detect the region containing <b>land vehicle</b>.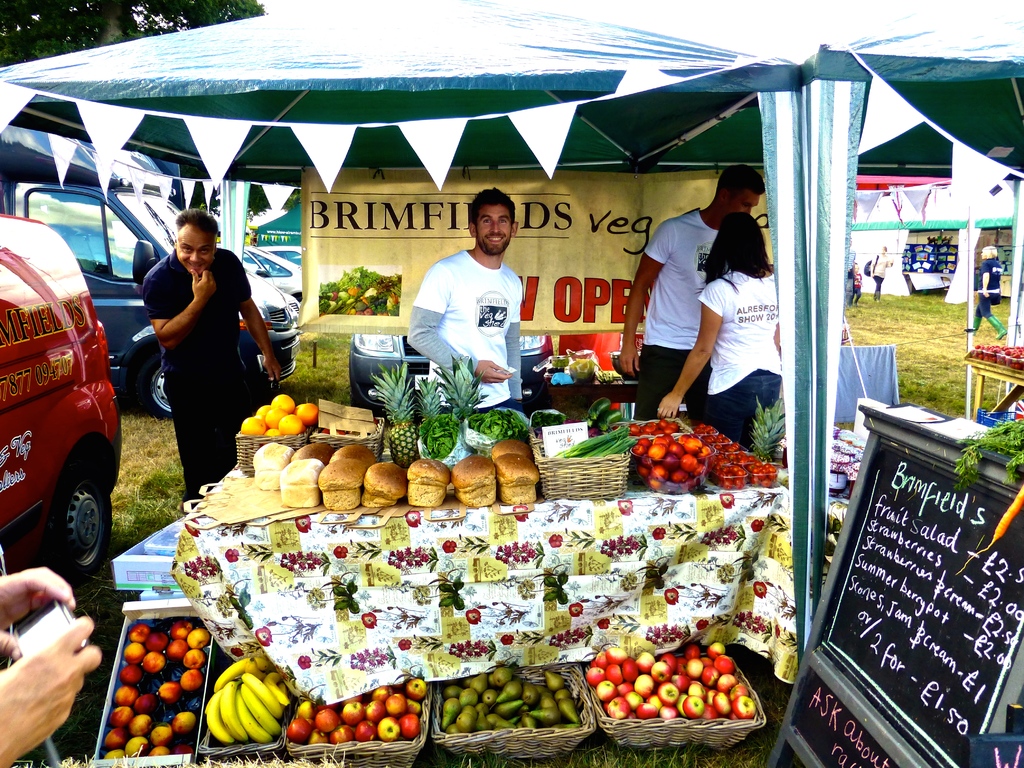
crop(218, 242, 304, 301).
